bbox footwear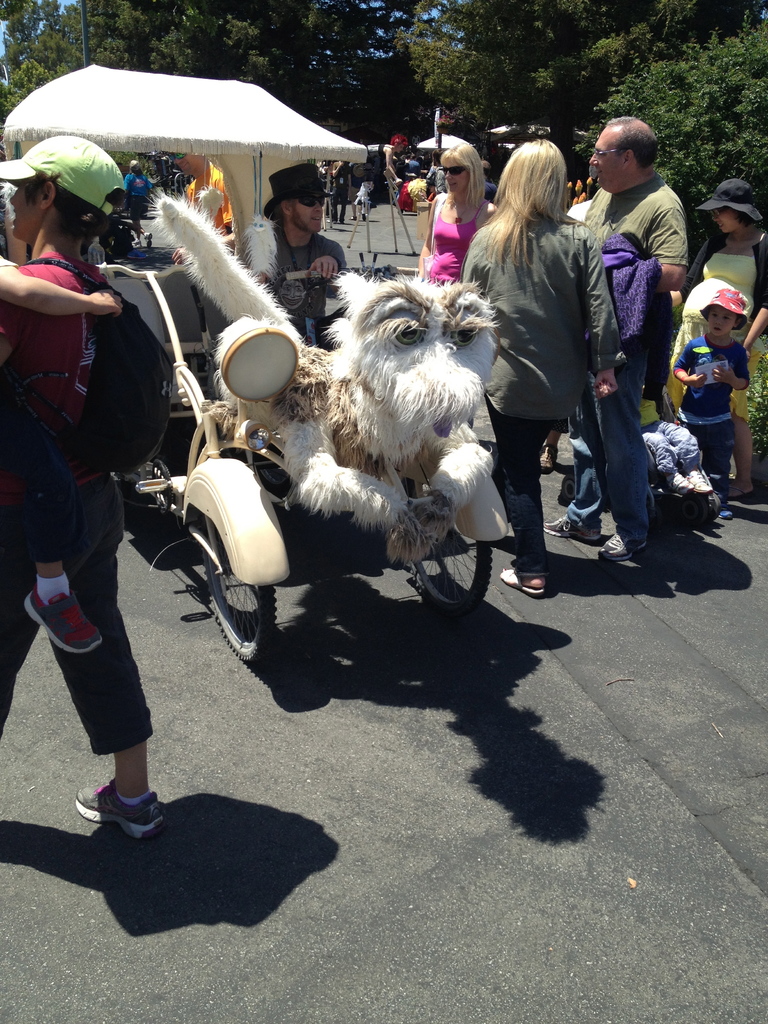
left=497, top=568, right=549, bottom=596
